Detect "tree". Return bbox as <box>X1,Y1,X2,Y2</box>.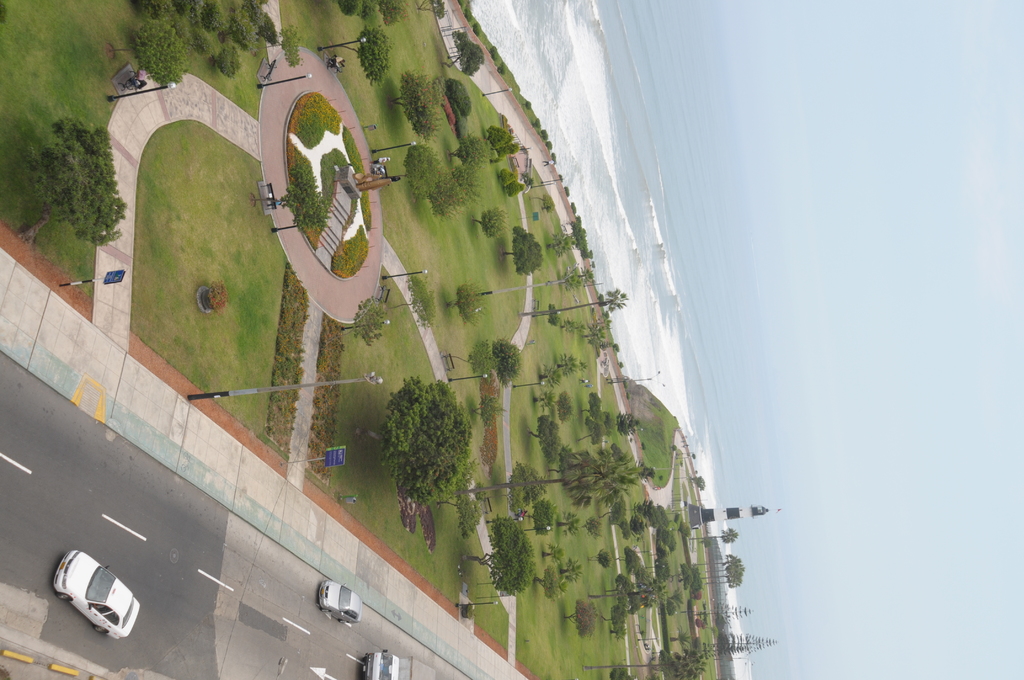
<box>588,515,607,541</box>.
